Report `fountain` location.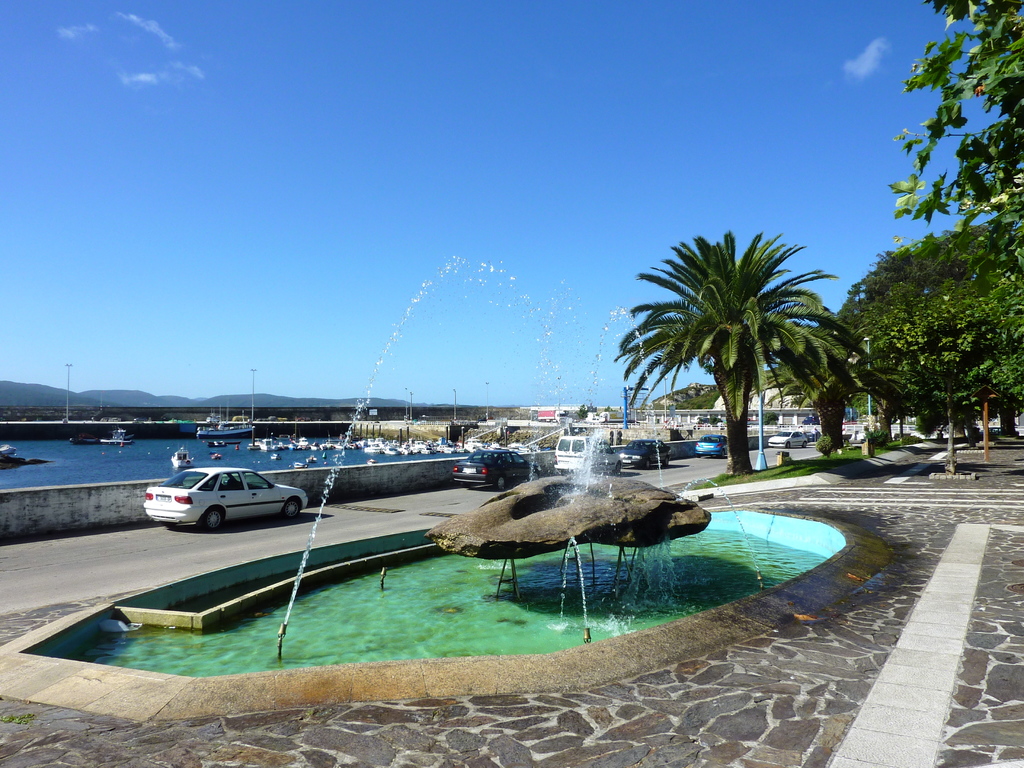
Report: rect(95, 259, 945, 673).
